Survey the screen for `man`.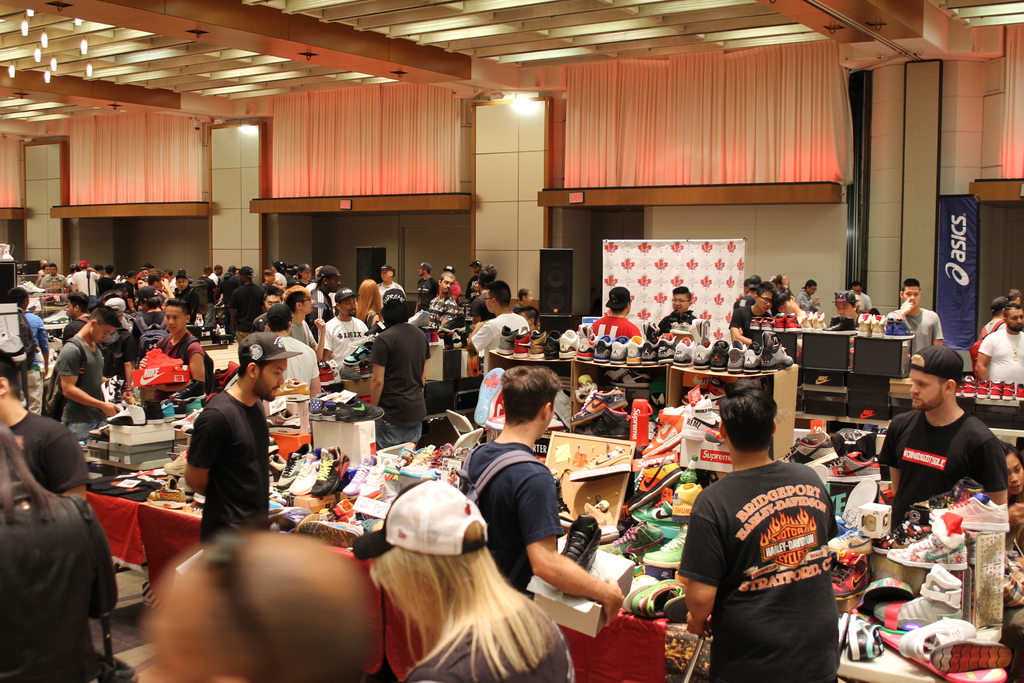
Survey found: <bbox>0, 347, 88, 501</bbox>.
